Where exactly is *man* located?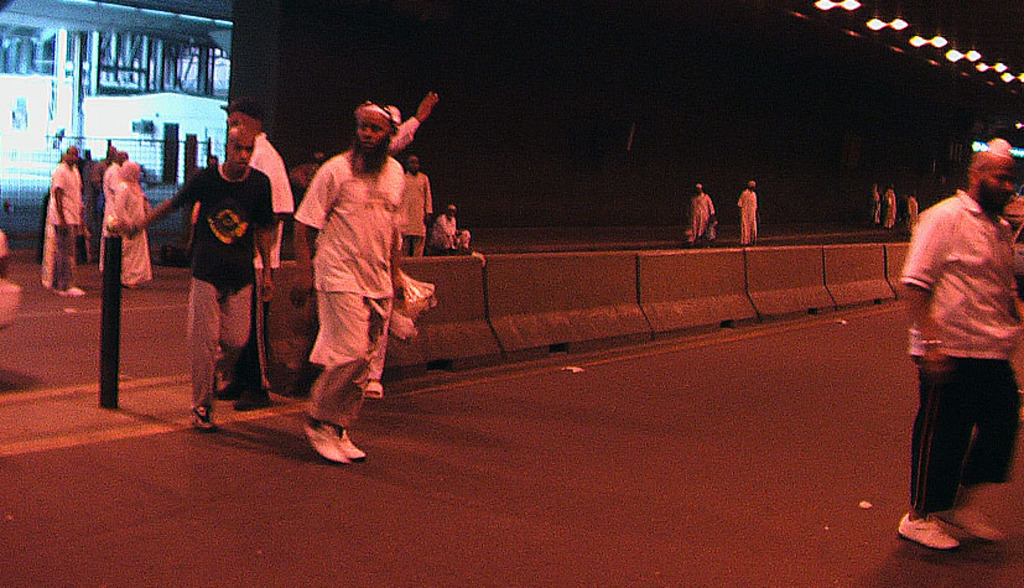
Its bounding box is [x1=123, y1=121, x2=270, y2=430].
